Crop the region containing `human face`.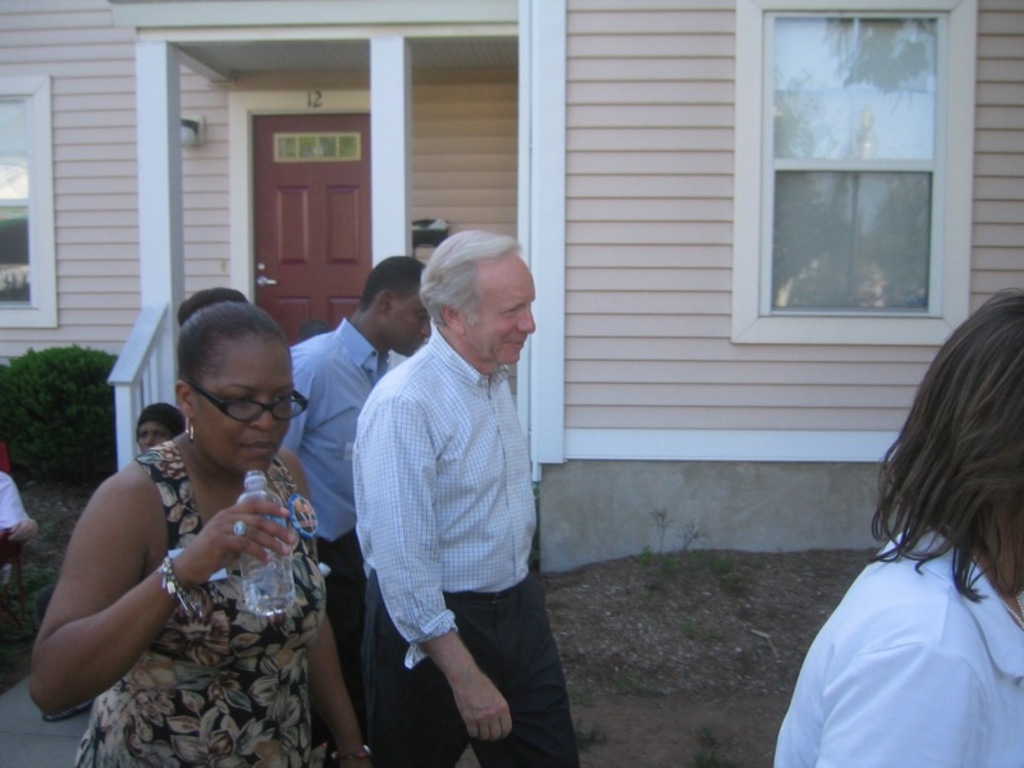
Crop region: (x1=463, y1=253, x2=536, y2=364).
